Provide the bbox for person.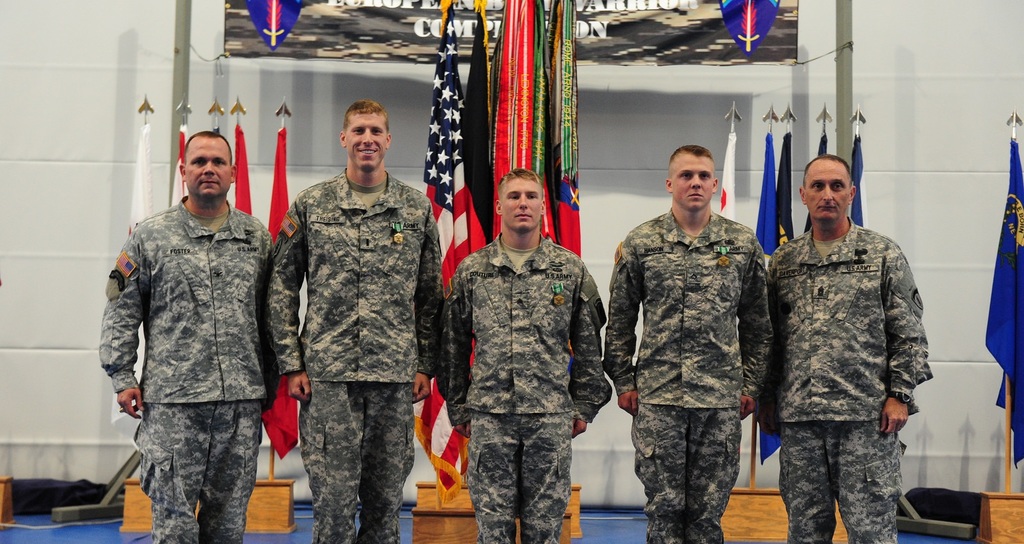
select_region(602, 144, 775, 543).
